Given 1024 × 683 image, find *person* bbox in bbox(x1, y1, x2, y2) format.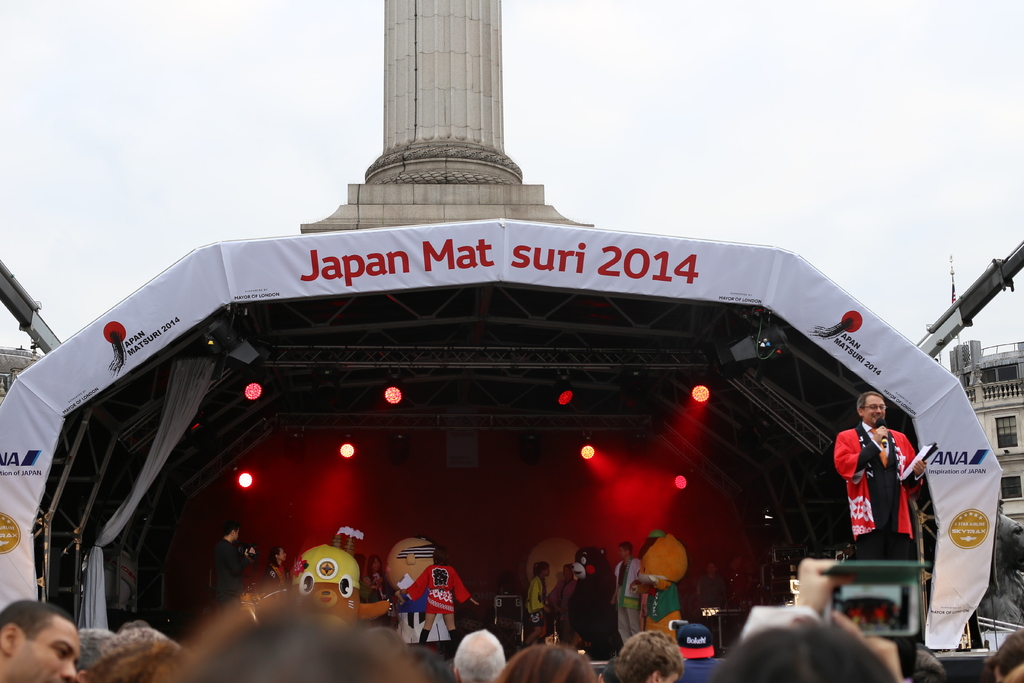
bbox(552, 566, 575, 651).
